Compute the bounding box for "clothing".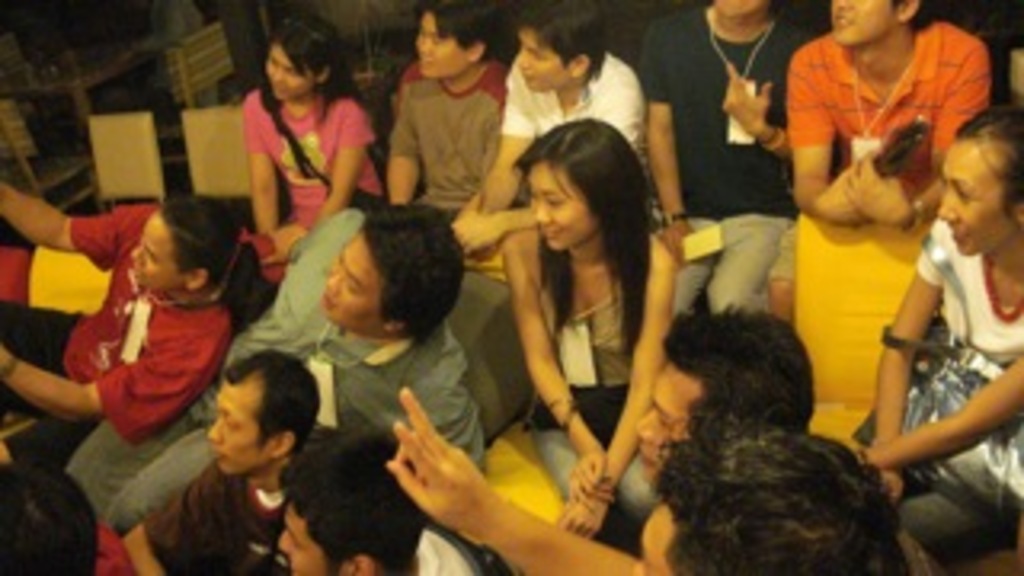
crop(765, 3, 995, 266).
